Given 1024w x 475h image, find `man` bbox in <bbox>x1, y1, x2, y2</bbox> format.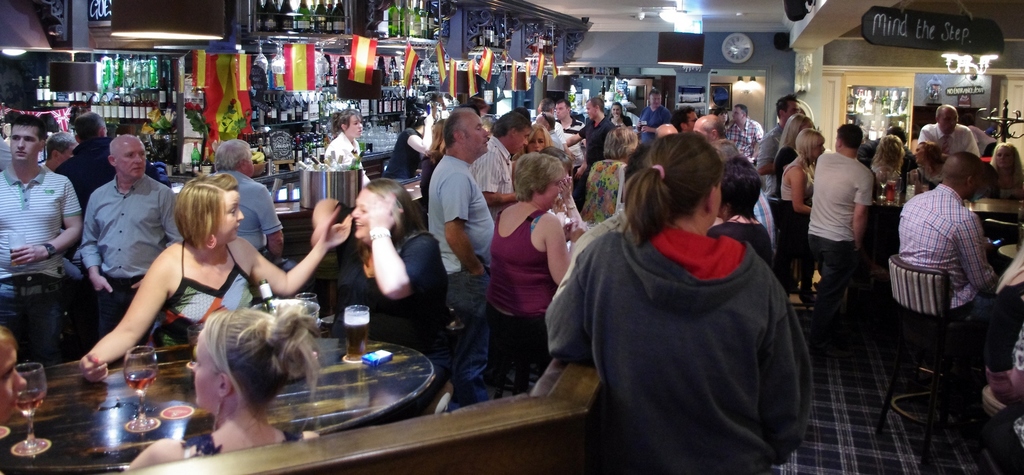
<bbox>427, 109, 492, 406</bbox>.
